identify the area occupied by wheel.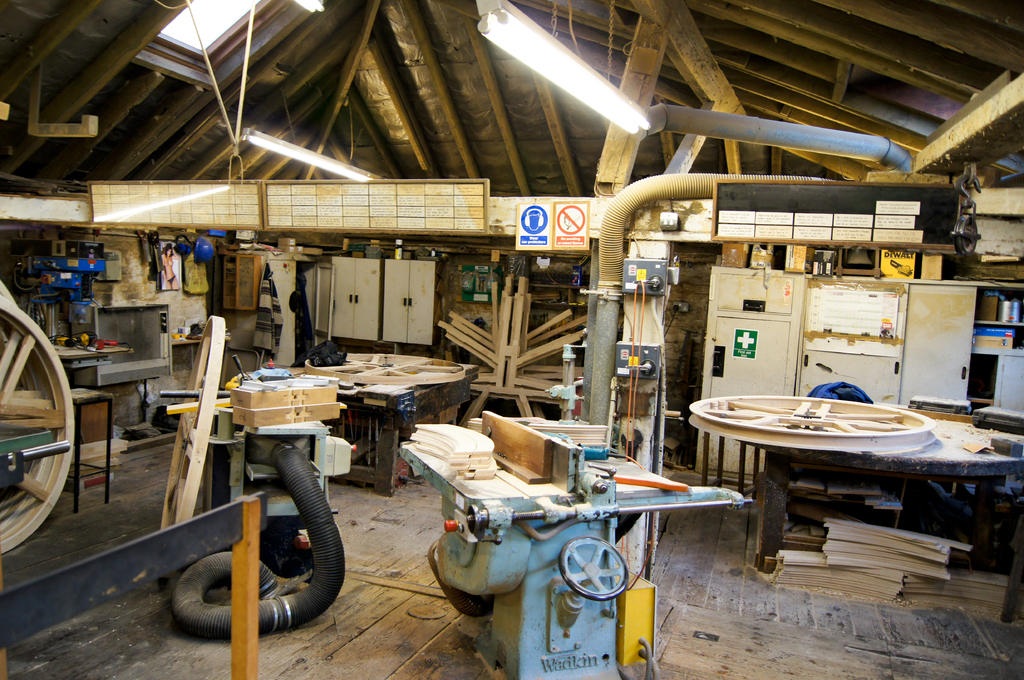
Area: locate(165, 311, 227, 532).
